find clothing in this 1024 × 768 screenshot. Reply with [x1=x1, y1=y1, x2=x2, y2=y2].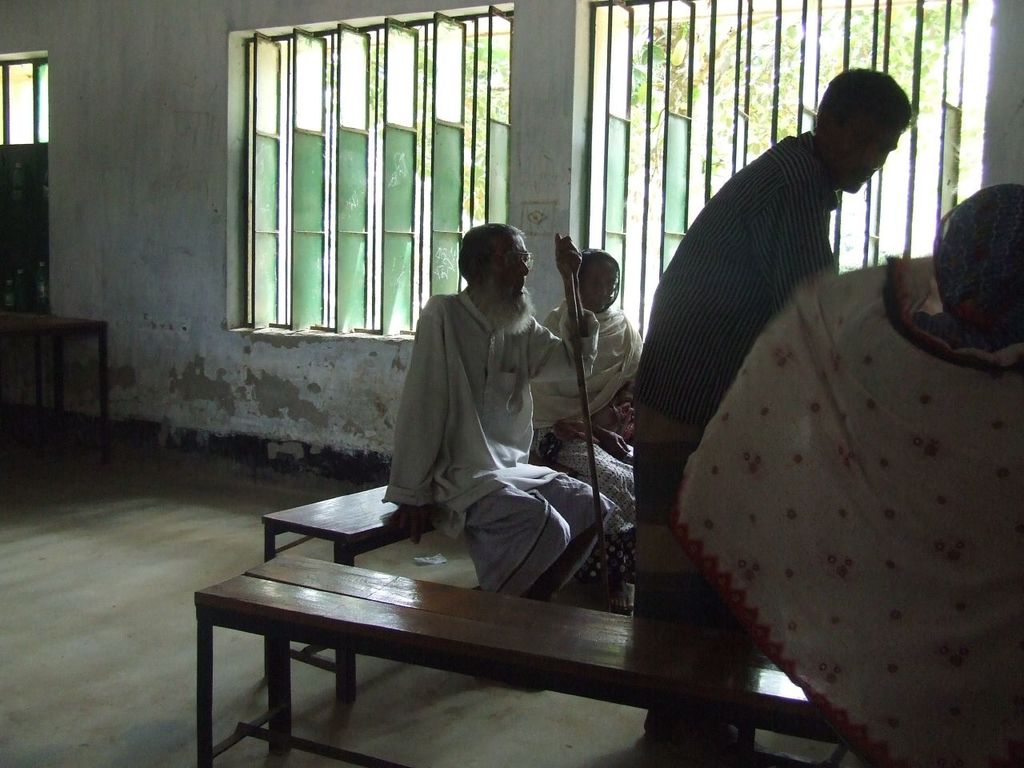
[x1=508, y1=290, x2=636, y2=506].
